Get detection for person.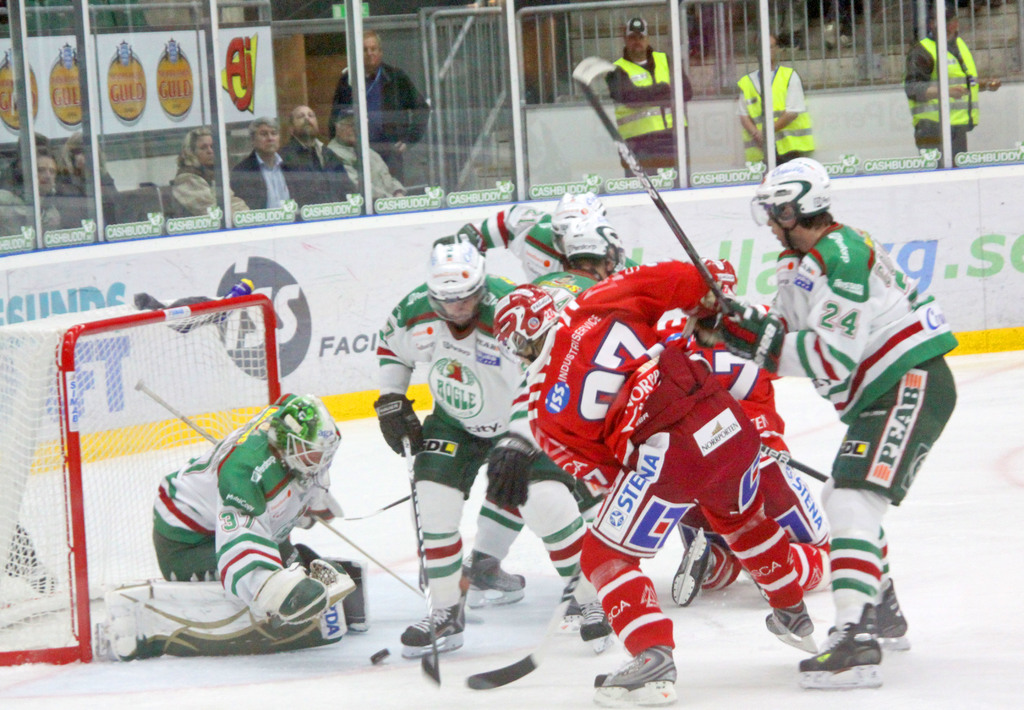
Detection: 164:124:246:216.
